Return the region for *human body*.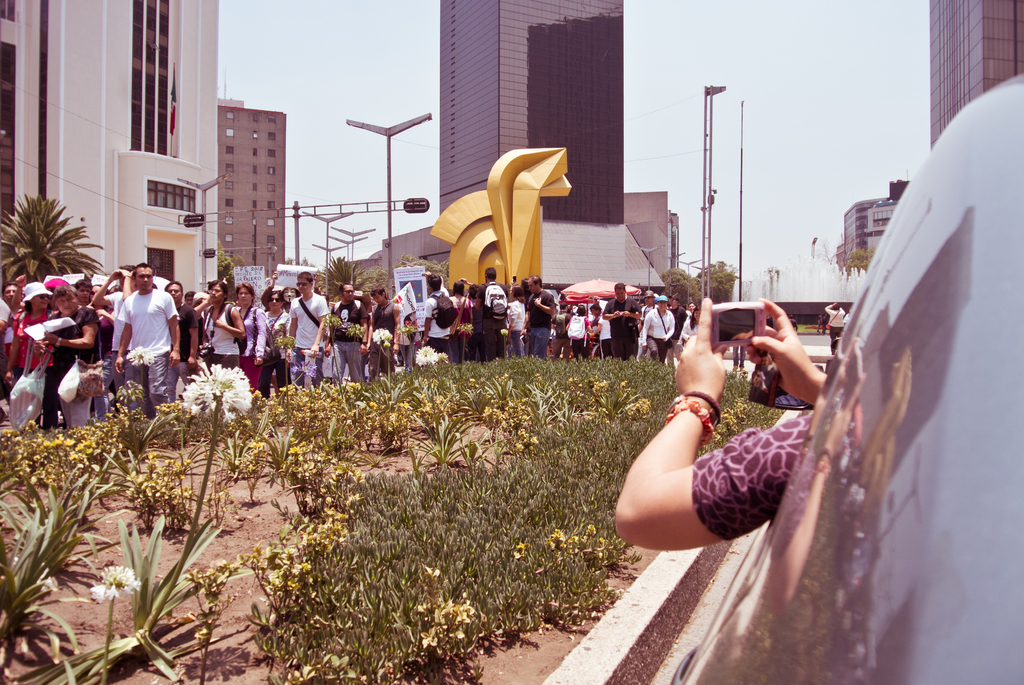
bbox=(258, 285, 289, 395).
